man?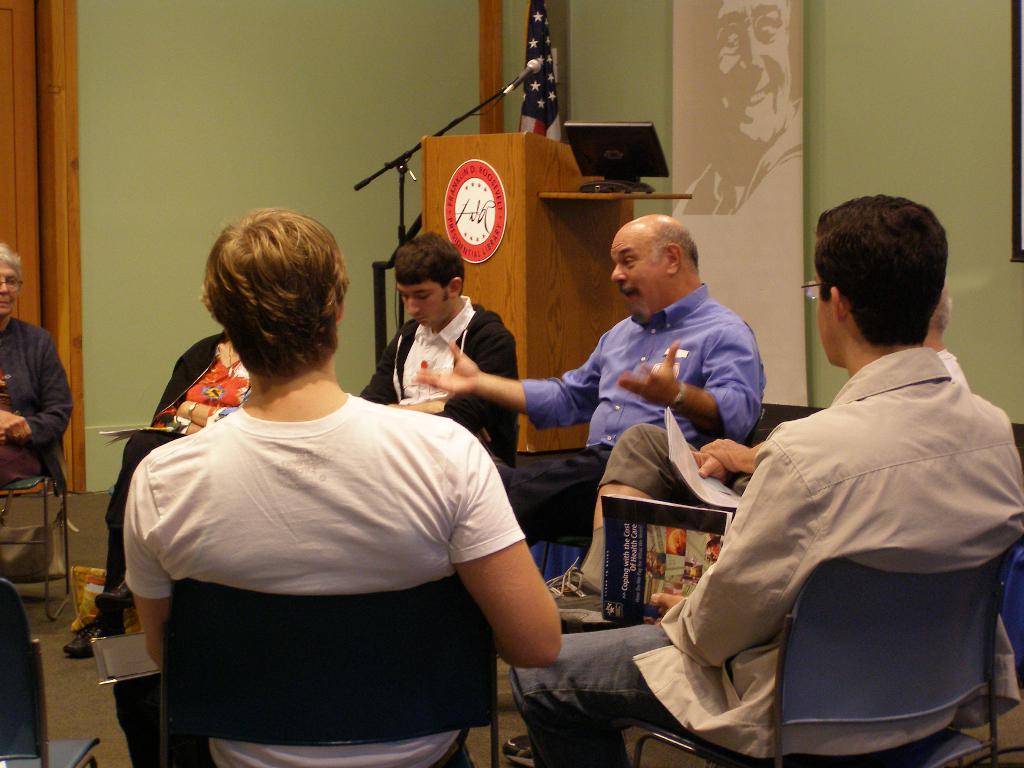
(511, 193, 1023, 767)
